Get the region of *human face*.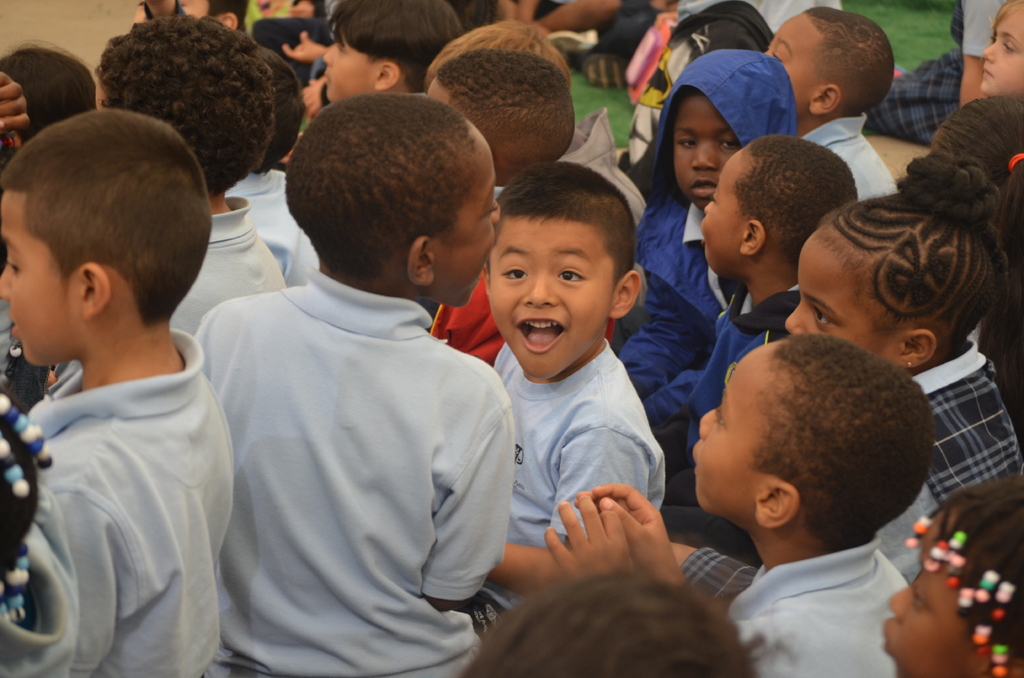
pyautogui.locateOnScreen(675, 96, 740, 209).
